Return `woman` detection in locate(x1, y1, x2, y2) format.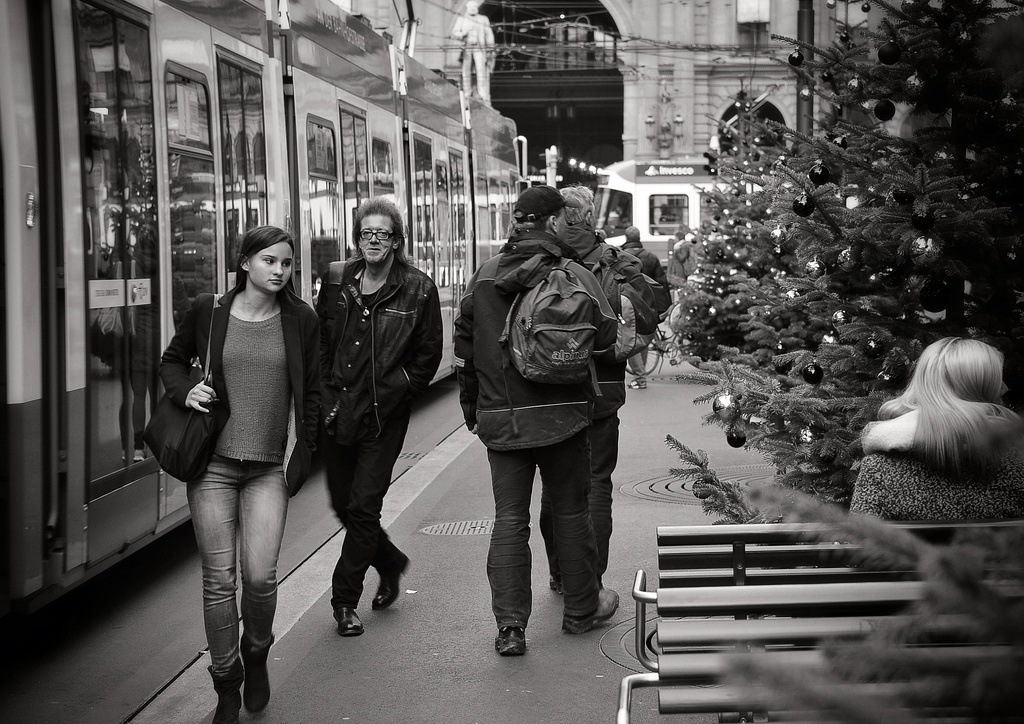
locate(843, 330, 1023, 547).
